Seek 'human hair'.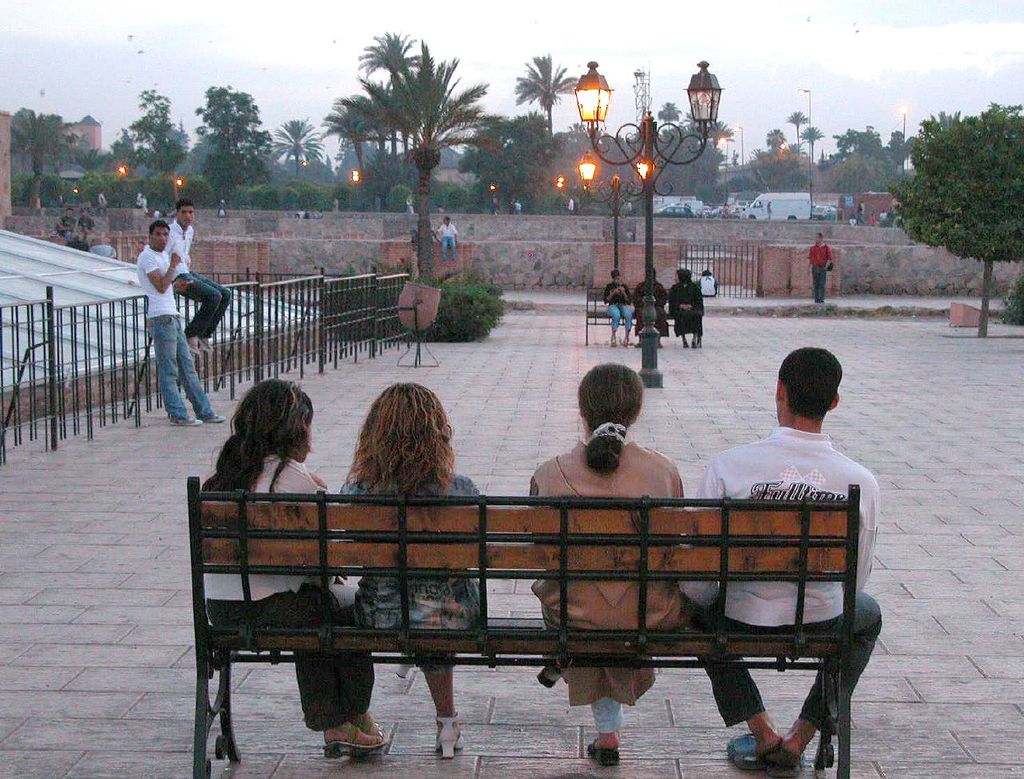
200 377 314 494.
